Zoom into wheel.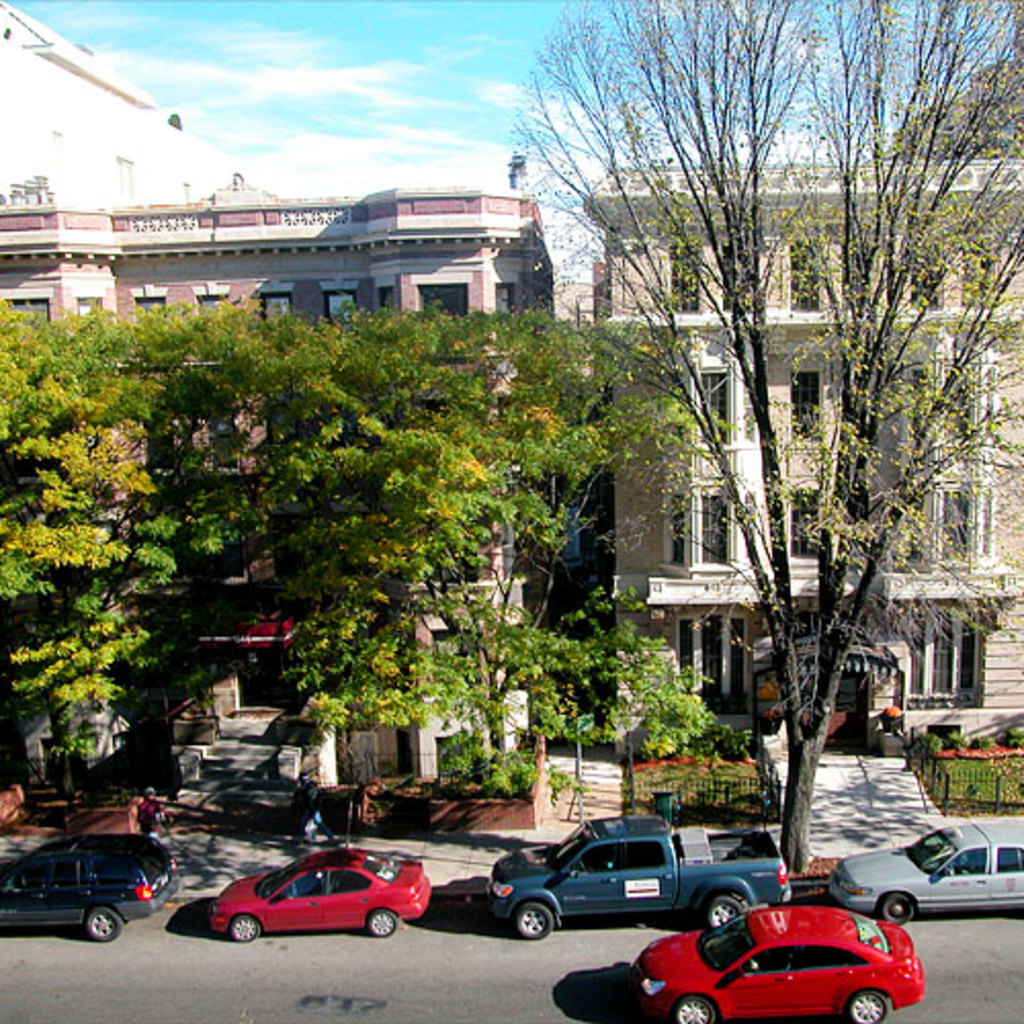
Zoom target: {"x1": 850, "y1": 991, "x2": 887, "y2": 1022}.
